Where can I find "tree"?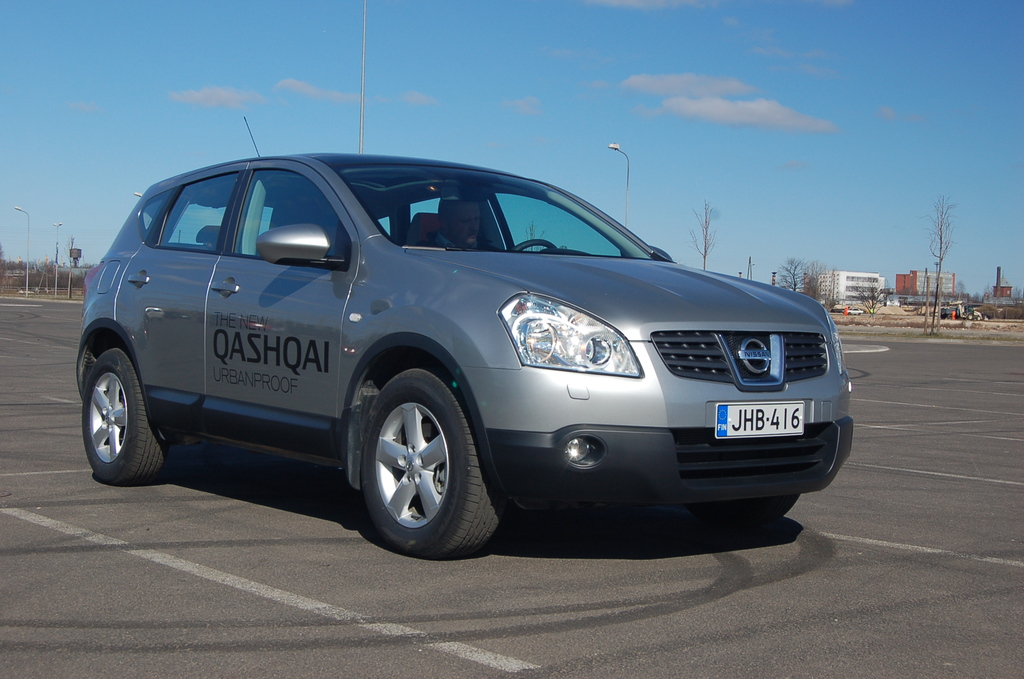
You can find it at bbox(684, 200, 717, 271).
